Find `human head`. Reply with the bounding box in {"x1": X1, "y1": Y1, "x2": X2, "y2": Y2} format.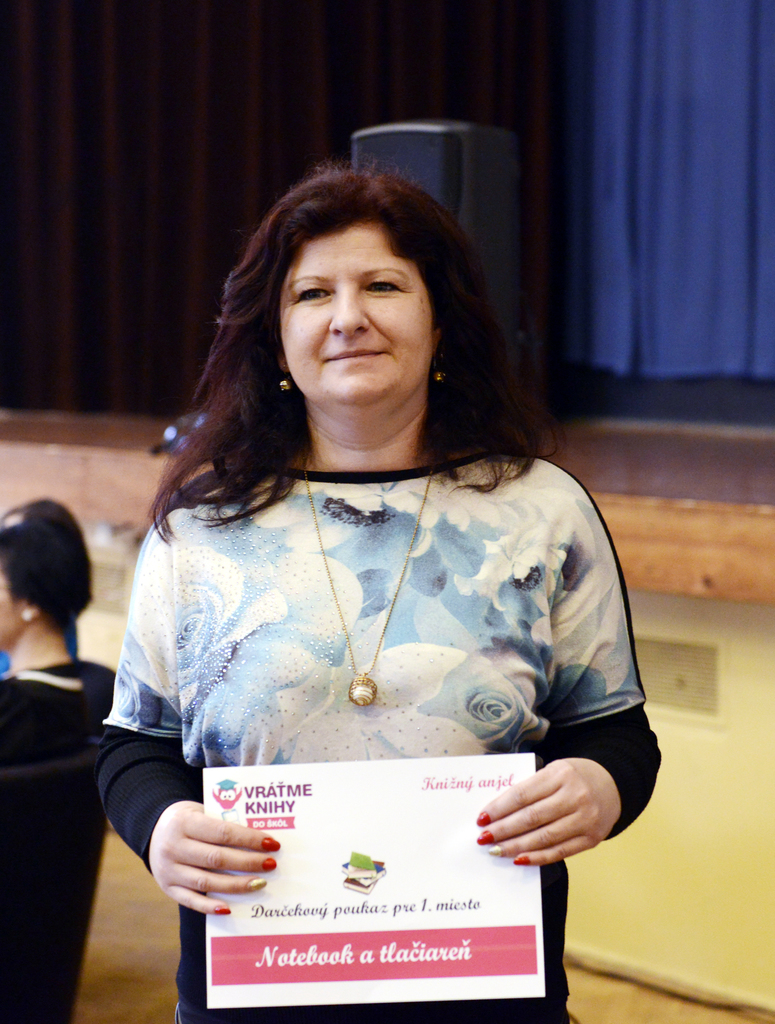
{"x1": 0, "y1": 498, "x2": 98, "y2": 648}.
